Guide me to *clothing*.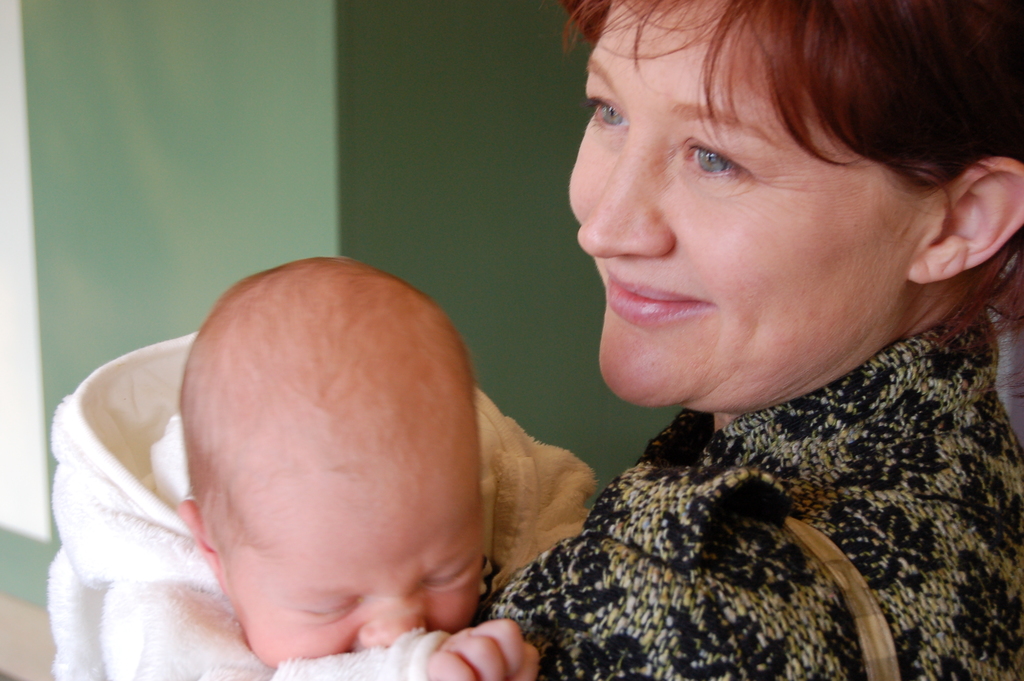
Guidance: pyautogui.locateOnScreen(440, 322, 1004, 671).
